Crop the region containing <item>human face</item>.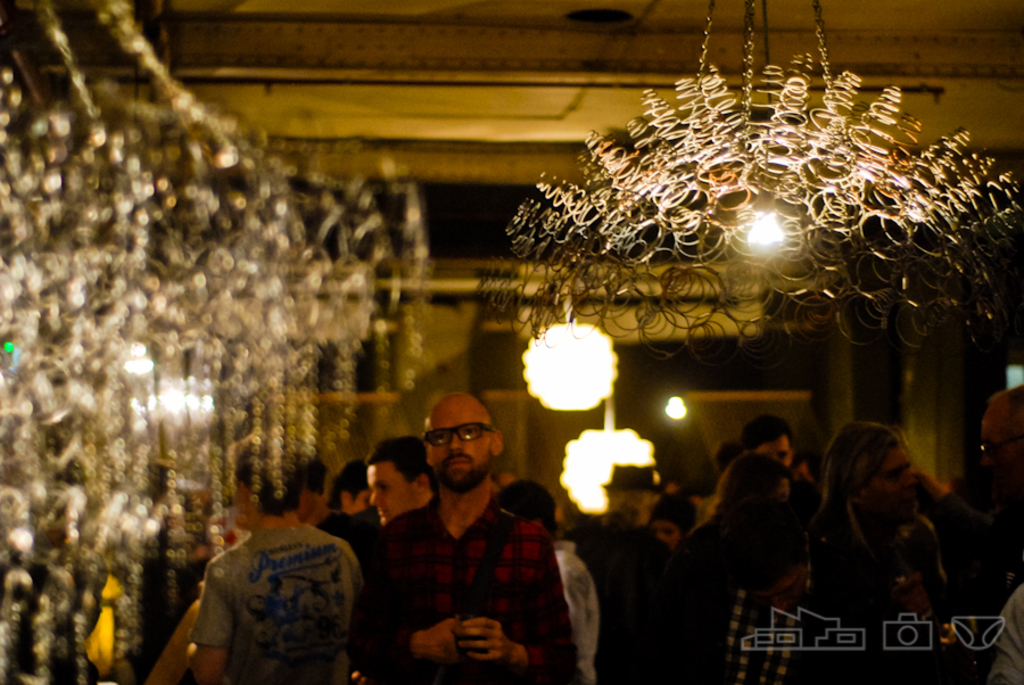
Crop region: {"x1": 868, "y1": 446, "x2": 915, "y2": 513}.
